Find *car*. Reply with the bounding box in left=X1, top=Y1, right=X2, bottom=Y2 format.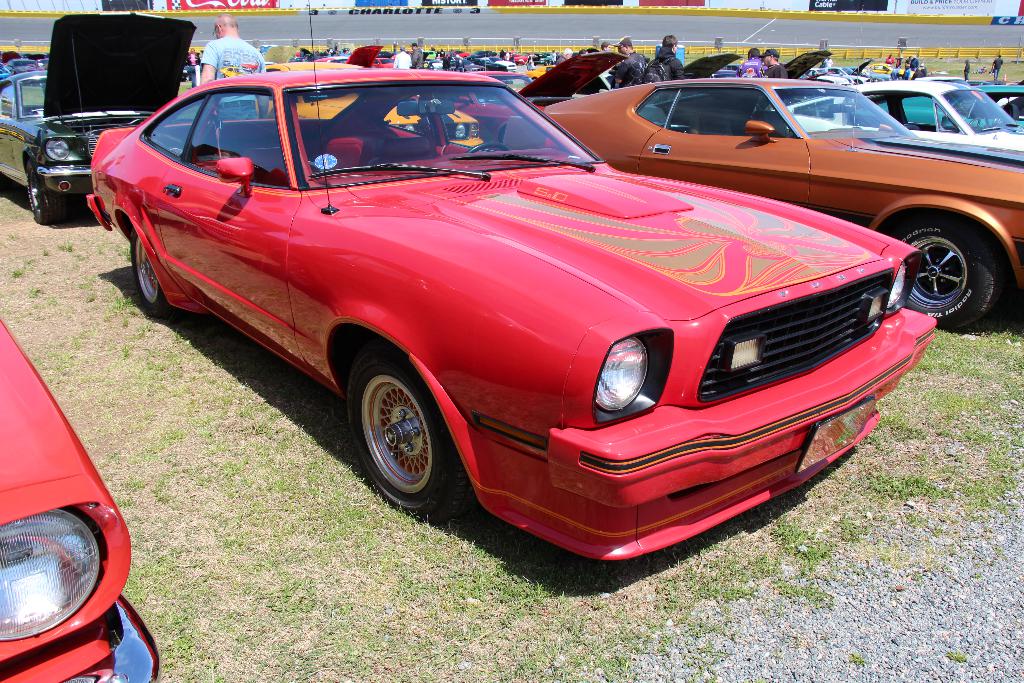
left=0, top=13, right=193, bottom=220.
